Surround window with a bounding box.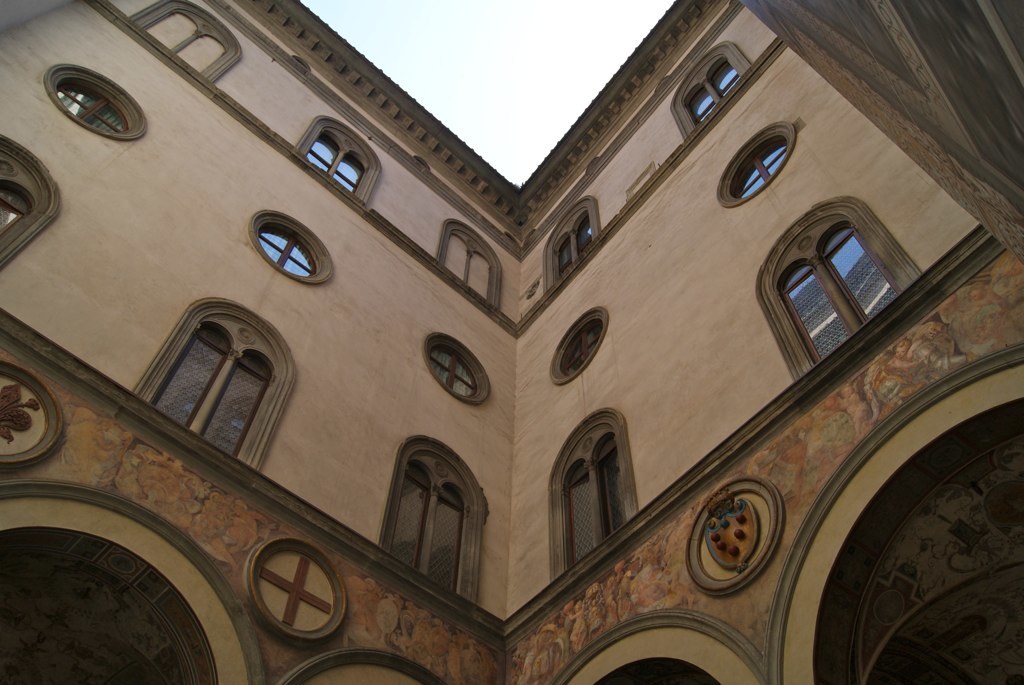
<region>0, 131, 60, 268</region>.
